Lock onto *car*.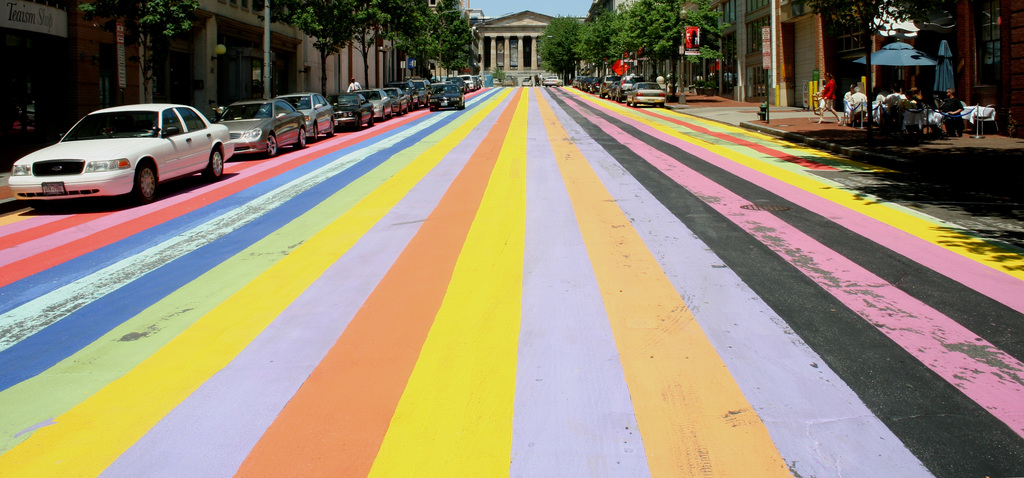
Locked: (325,93,374,133).
